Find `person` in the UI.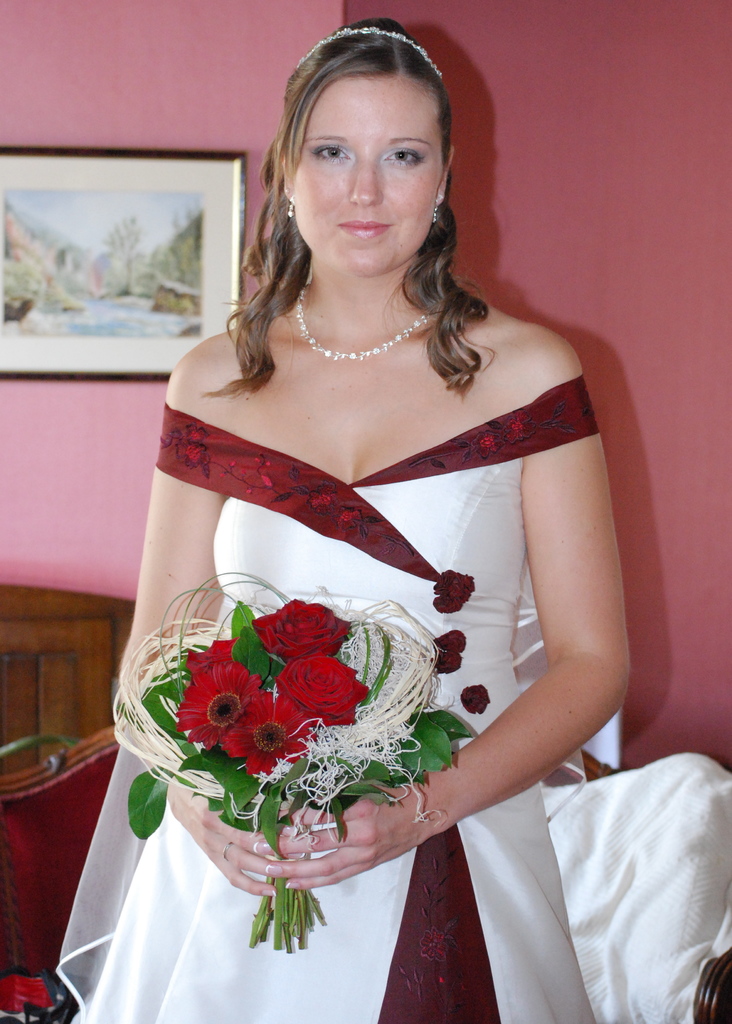
UI element at box(53, 15, 634, 1023).
